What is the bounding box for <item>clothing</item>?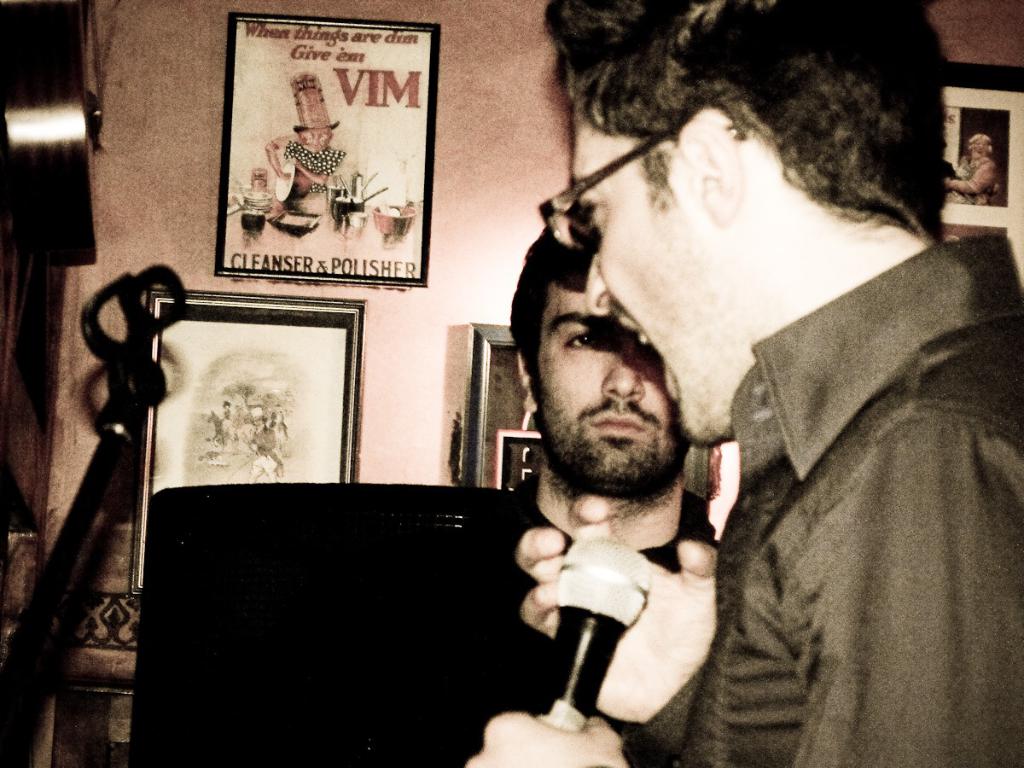
detection(615, 227, 1023, 767).
